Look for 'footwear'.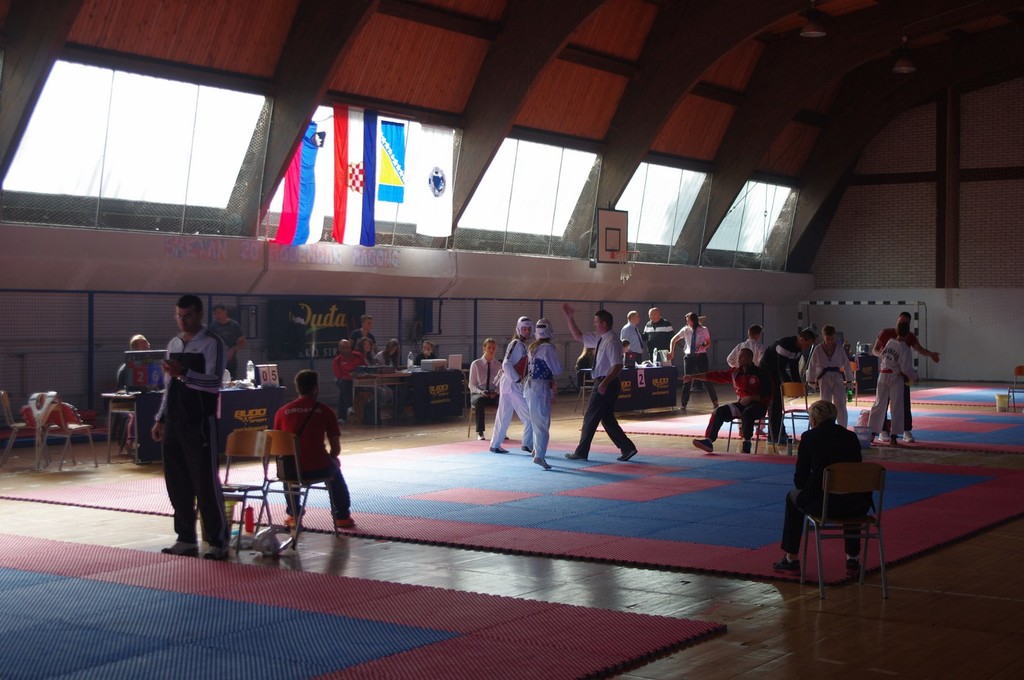
Found: region(563, 433, 580, 459).
